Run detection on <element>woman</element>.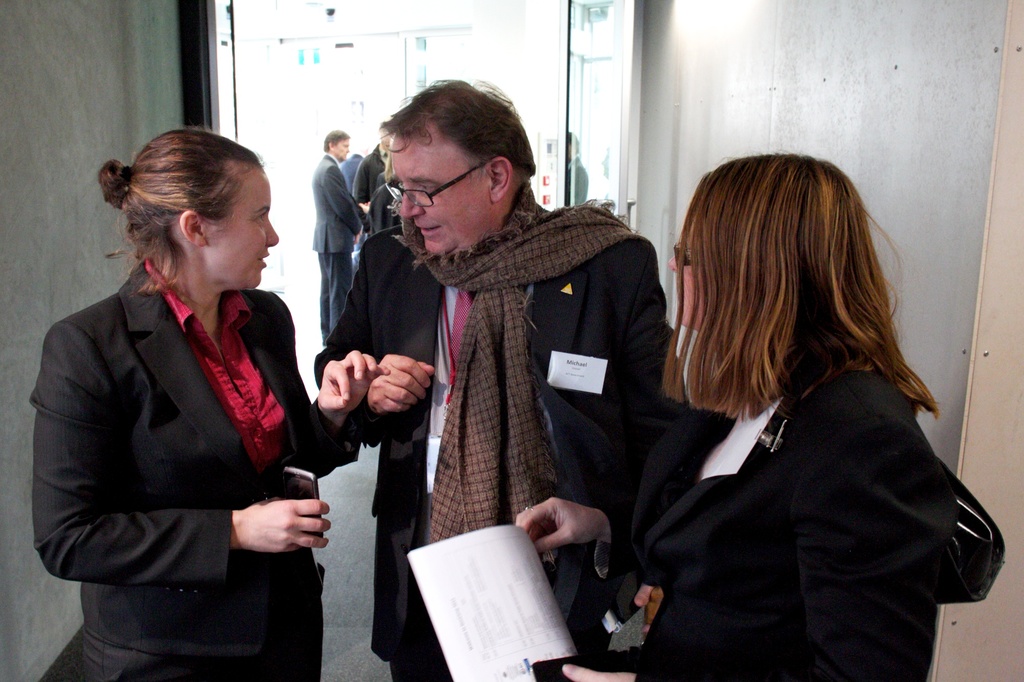
Result: 48,113,342,681.
